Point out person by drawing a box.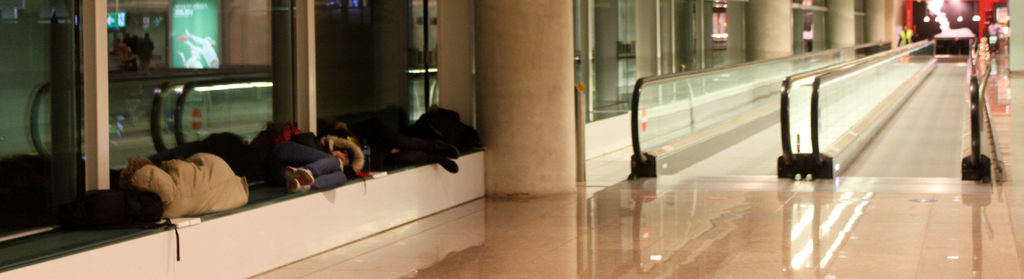
[x1=915, y1=0, x2=943, y2=36].
